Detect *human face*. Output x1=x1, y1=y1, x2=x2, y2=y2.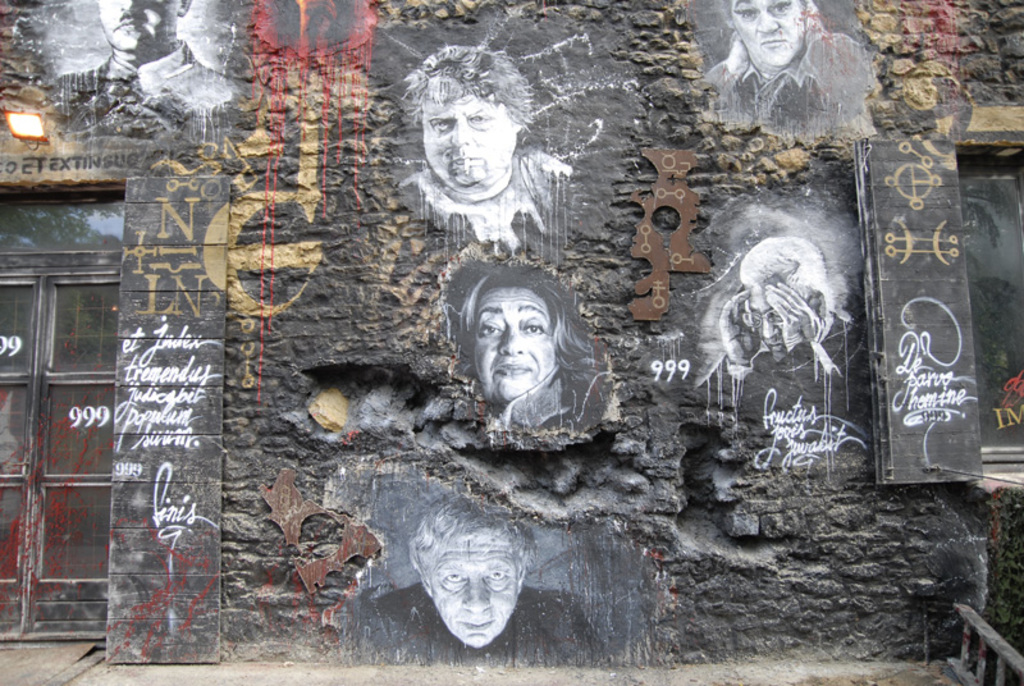
x1=748, y1=283, x2=790, y2=360.
